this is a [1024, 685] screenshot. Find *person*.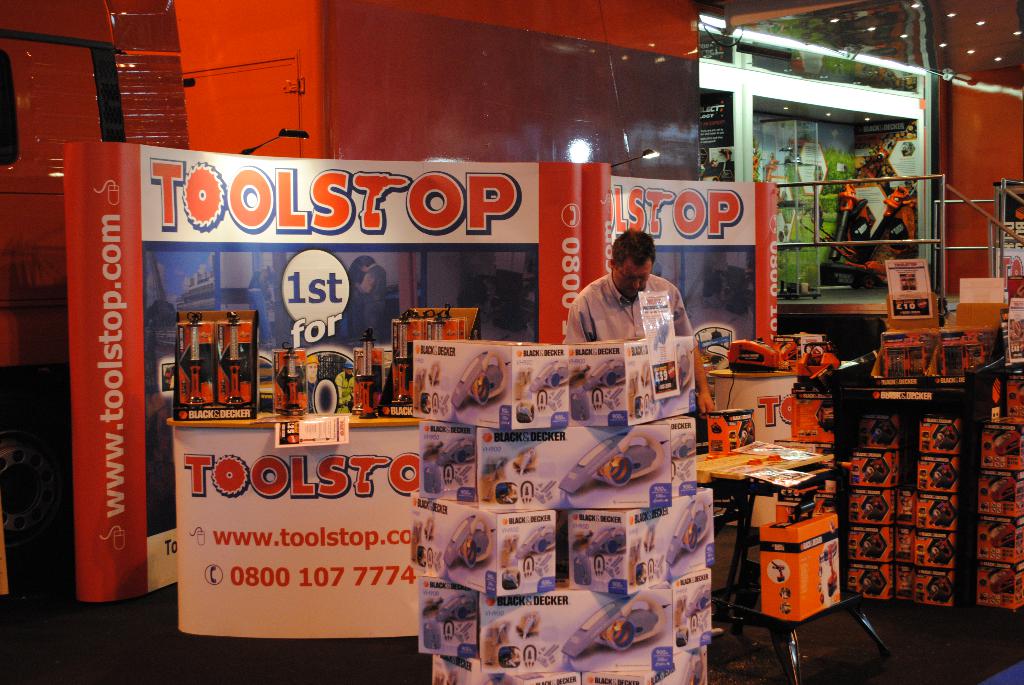
Bounding box: x1=301, y1=356, x2=319, y2=414.
